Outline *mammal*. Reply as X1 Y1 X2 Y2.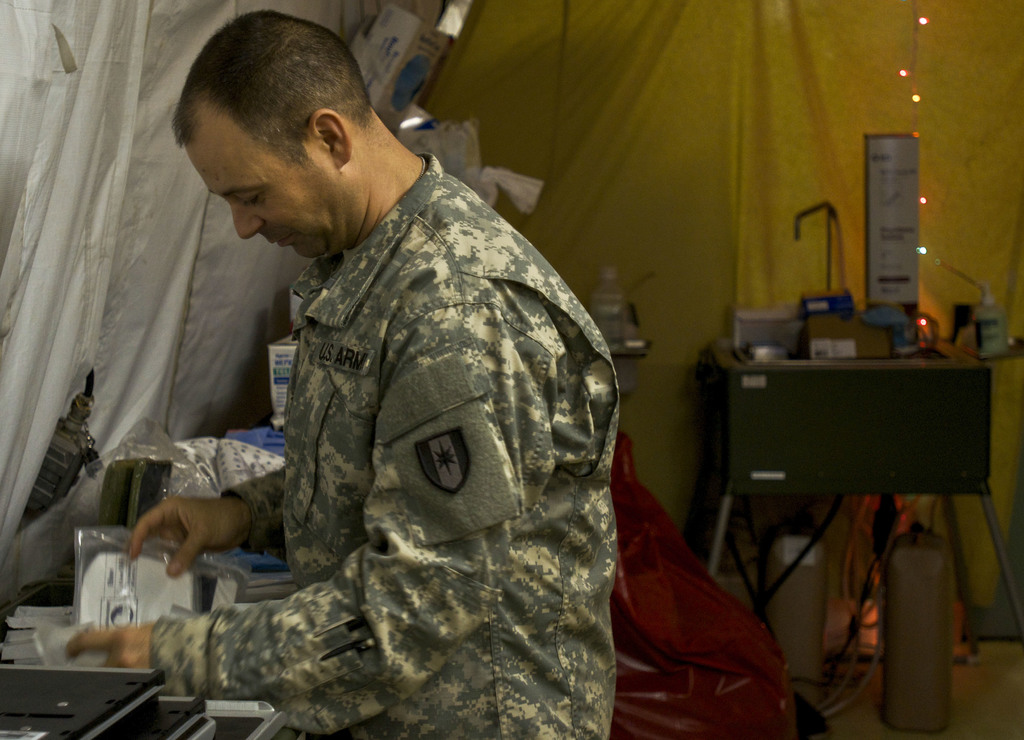
63 13 621 739.
